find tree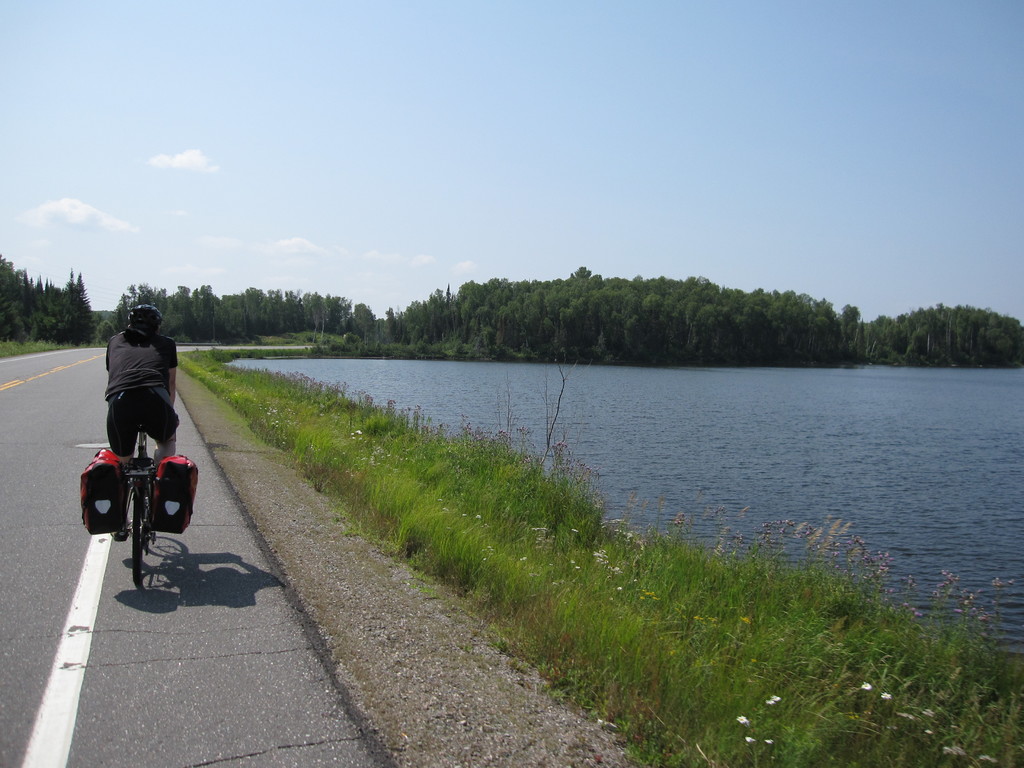
{"x1": 388, "y1": 263, "x2": 853, "y2": 359}
